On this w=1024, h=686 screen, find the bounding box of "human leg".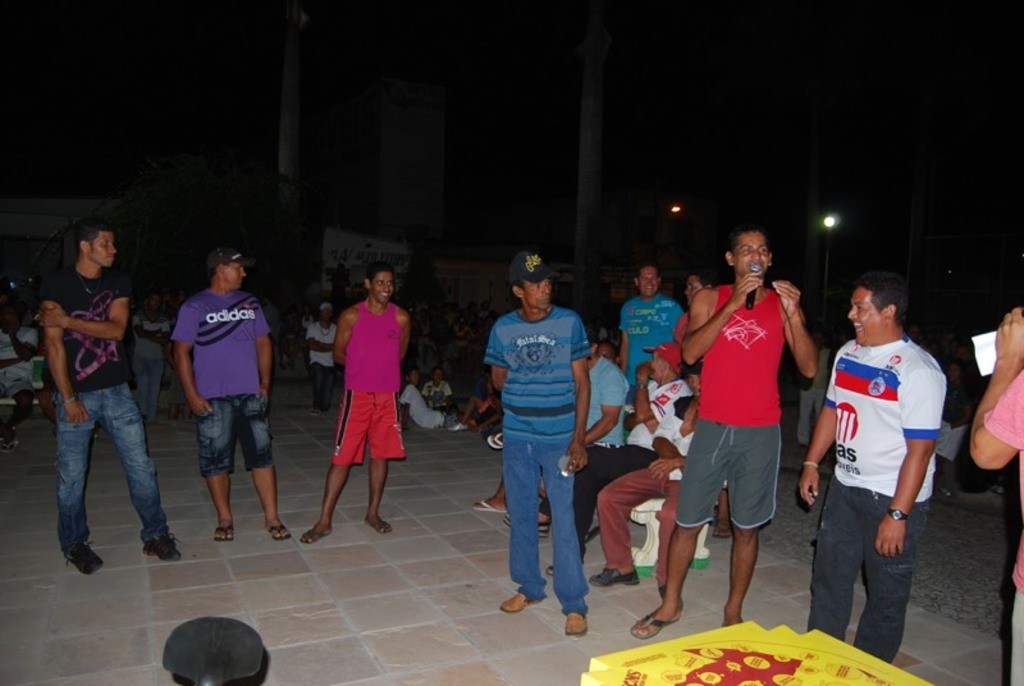
Bounding box: select_region(588, 449, 671, 589).
